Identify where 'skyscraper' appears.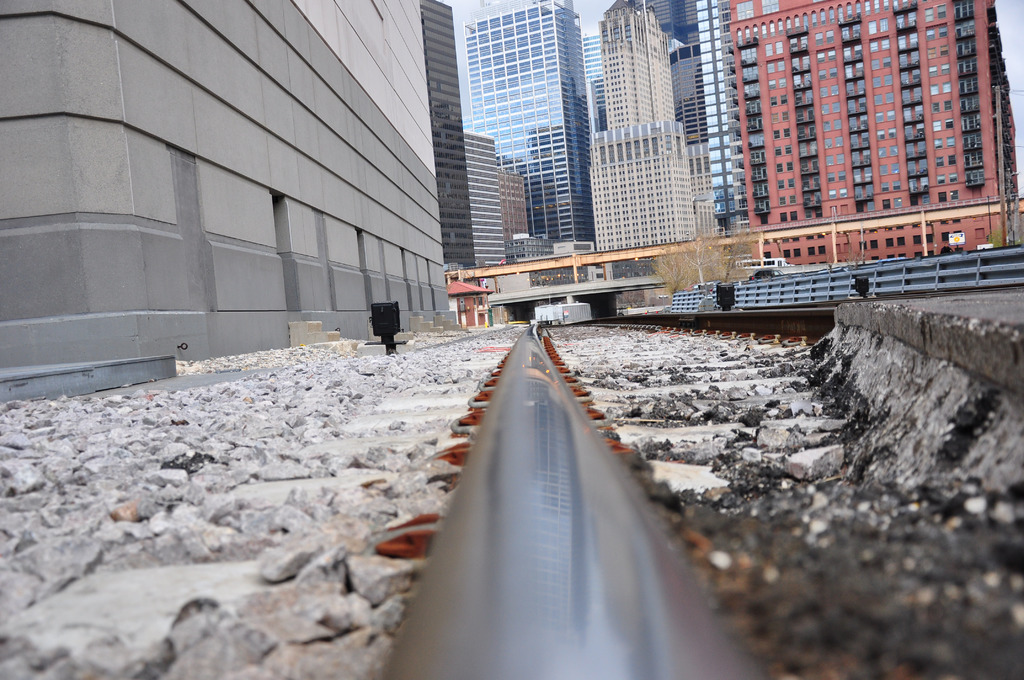
Appears at <region>0, 0, 445, 401</region>.
